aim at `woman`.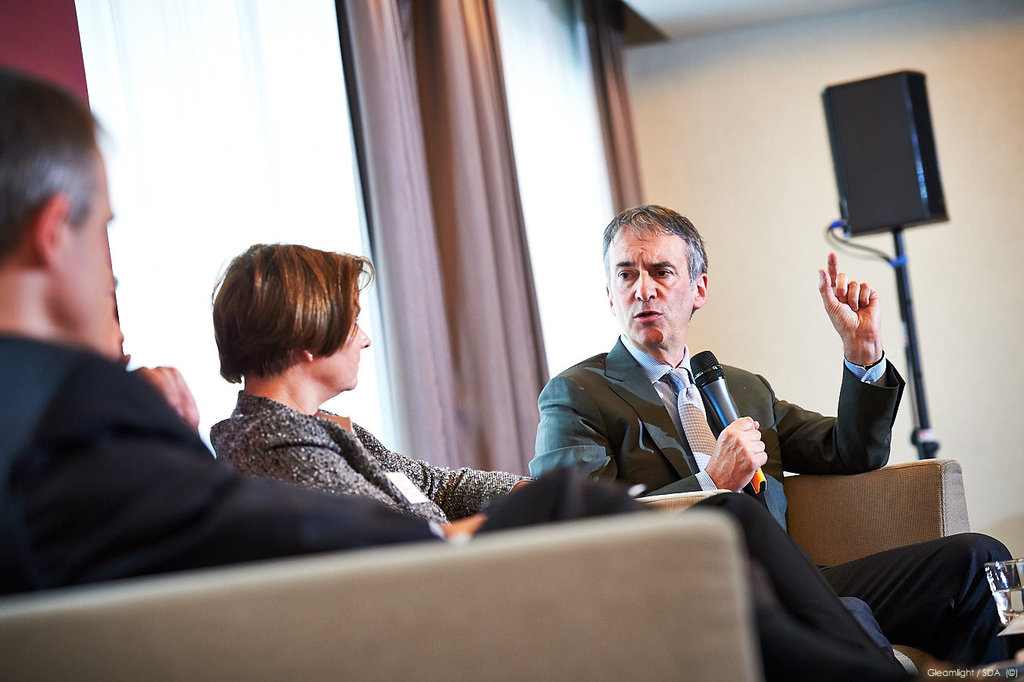
Aimed at <bbox>142, 234, 562, 565</bbox>.
